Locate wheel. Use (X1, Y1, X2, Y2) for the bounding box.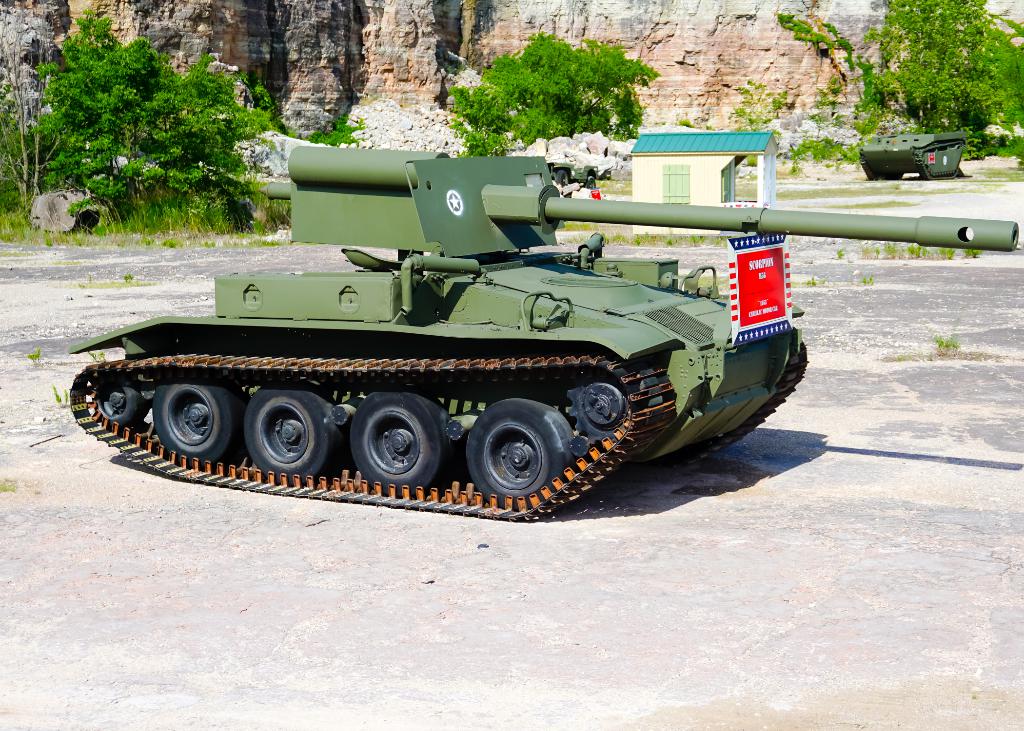
(241, 377, 348, 491).
